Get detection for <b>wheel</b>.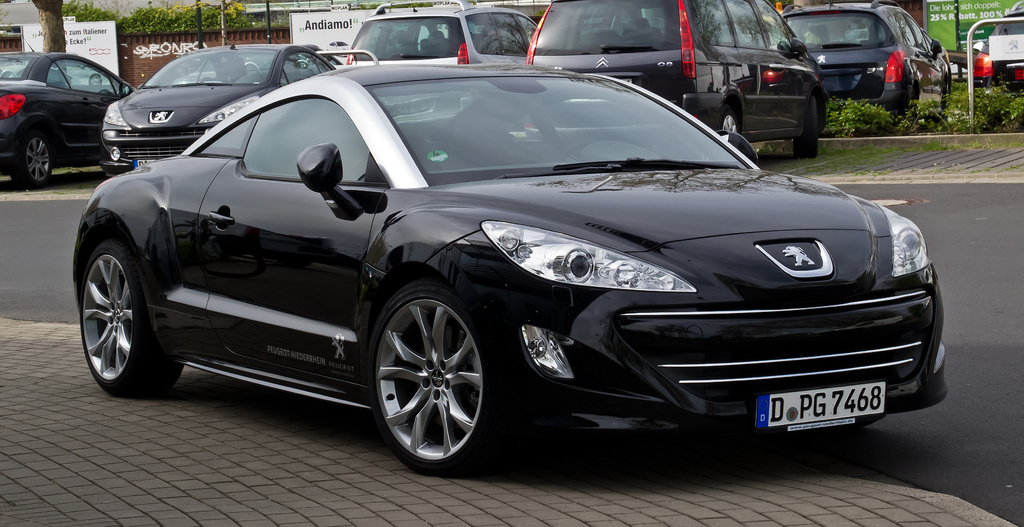
Detection: detection(15, 131, 51, 190).
